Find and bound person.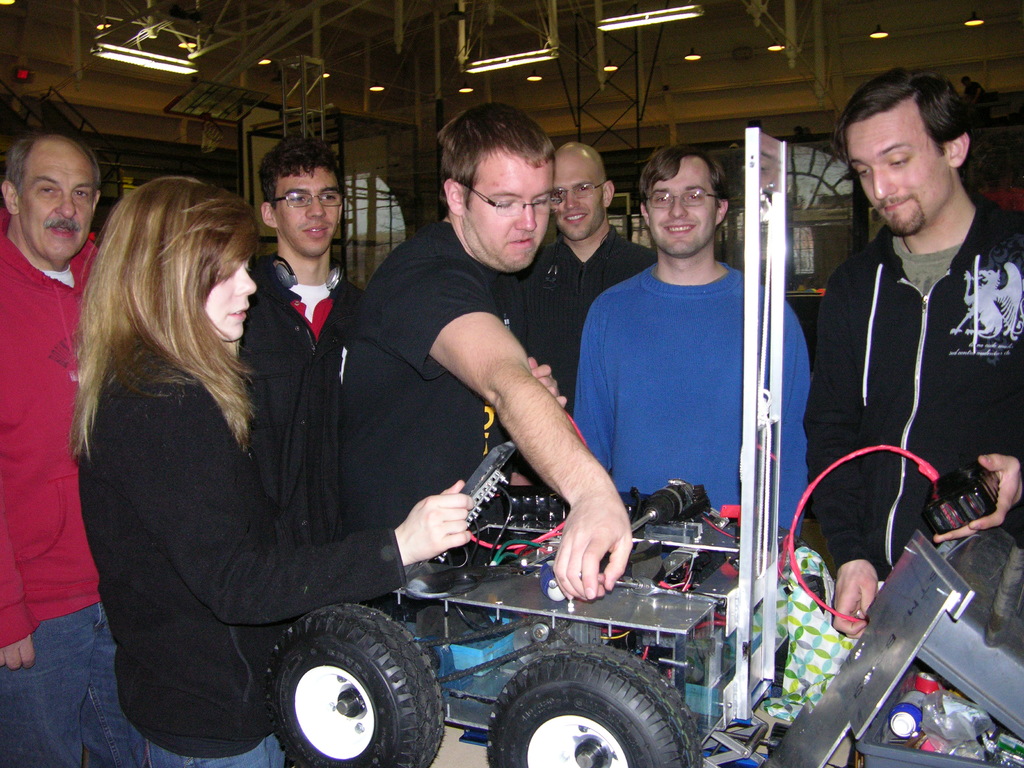
Bound: 0, 132, 141, 767.
